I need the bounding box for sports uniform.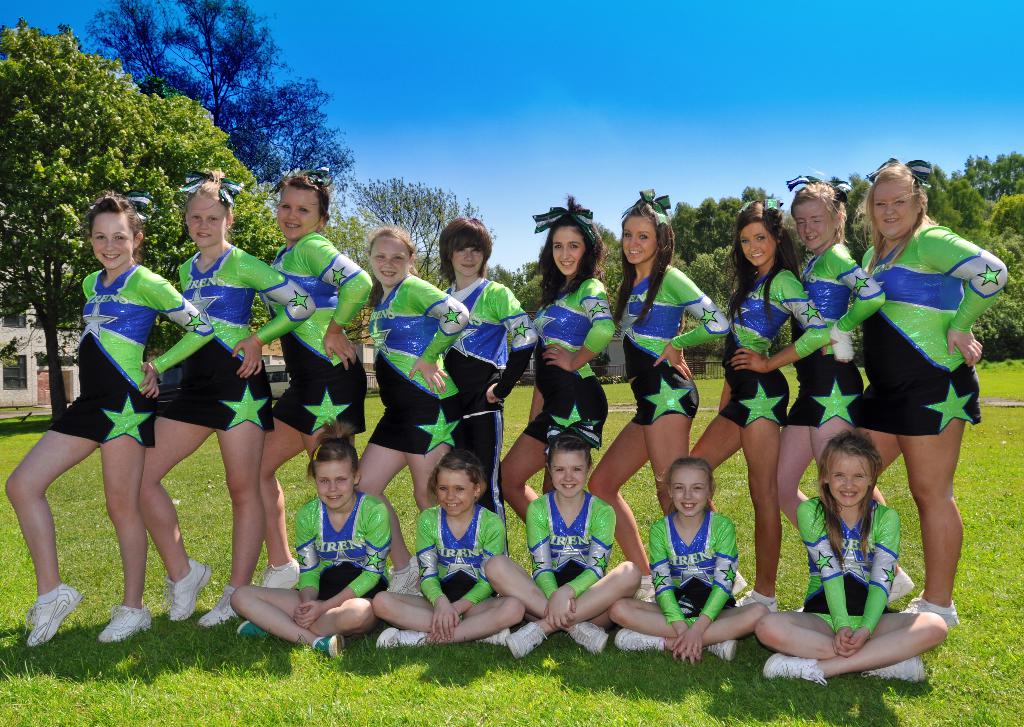
Here it is: select_region(508, 484, 630, 654).
